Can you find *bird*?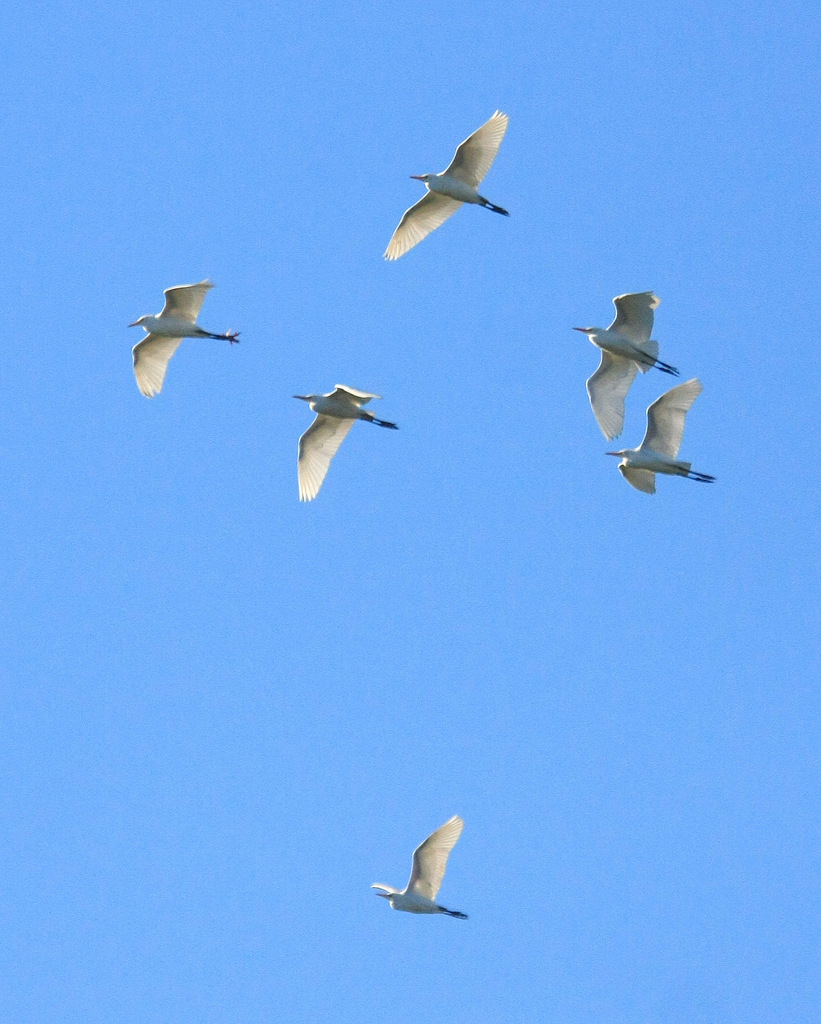
Yes, bounding box: bbox(570, 292, 681, 447).
